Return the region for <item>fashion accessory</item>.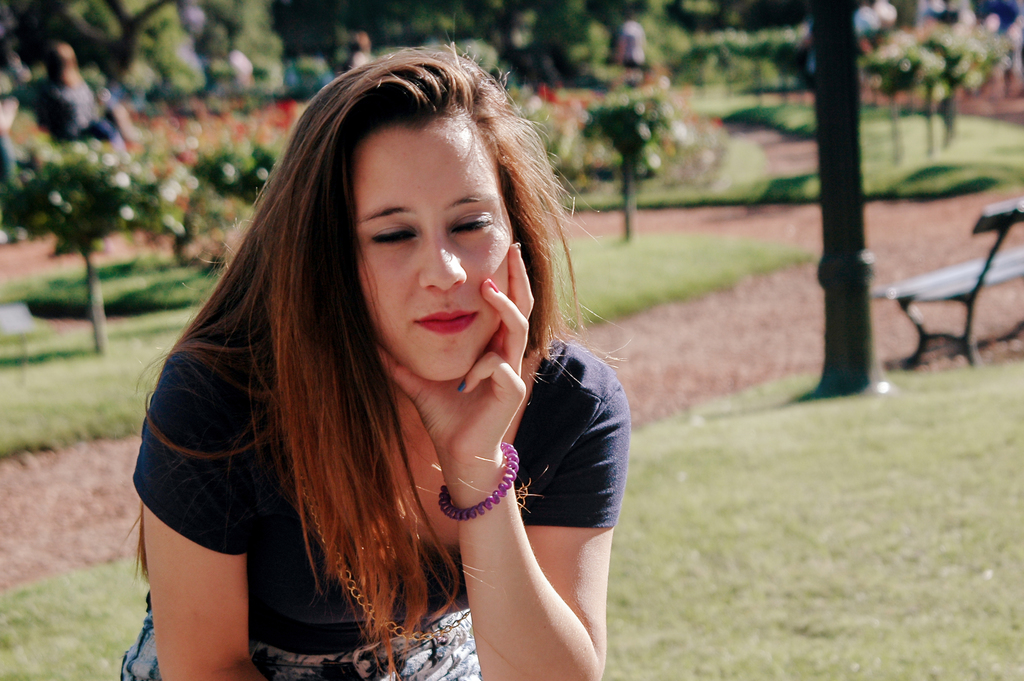
crop(298, 472, 470, 646).
